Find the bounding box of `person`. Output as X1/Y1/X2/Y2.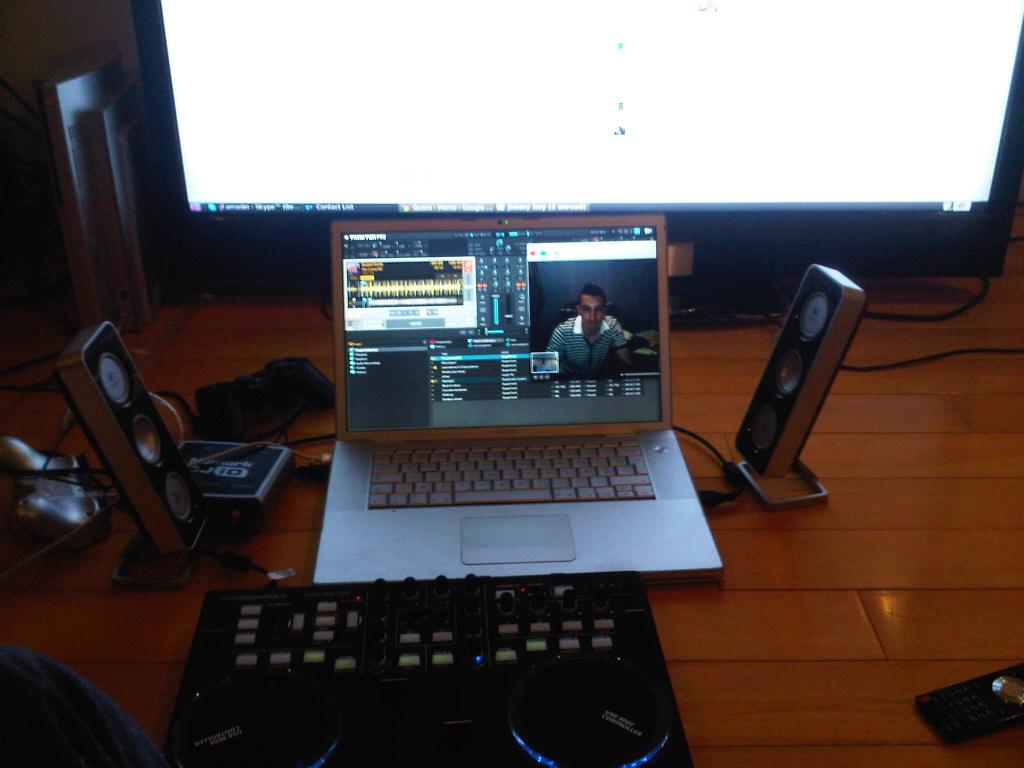
545/282/628/372.
